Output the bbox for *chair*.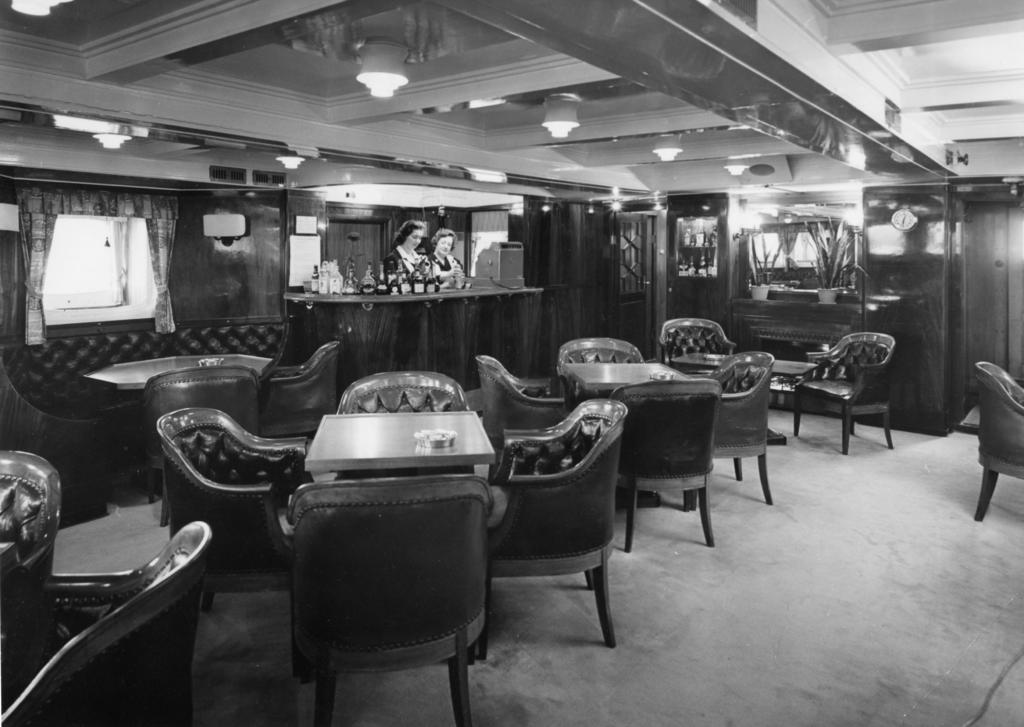
<region>973, 360, 1023, 530</region>.
